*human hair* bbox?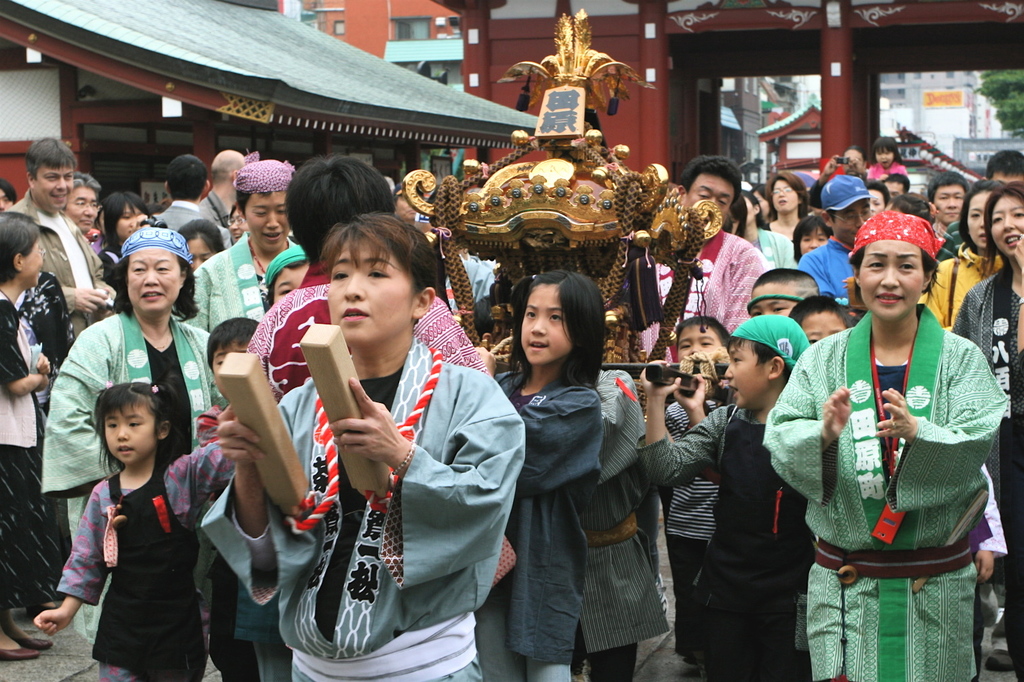
[750,267,817,300]
